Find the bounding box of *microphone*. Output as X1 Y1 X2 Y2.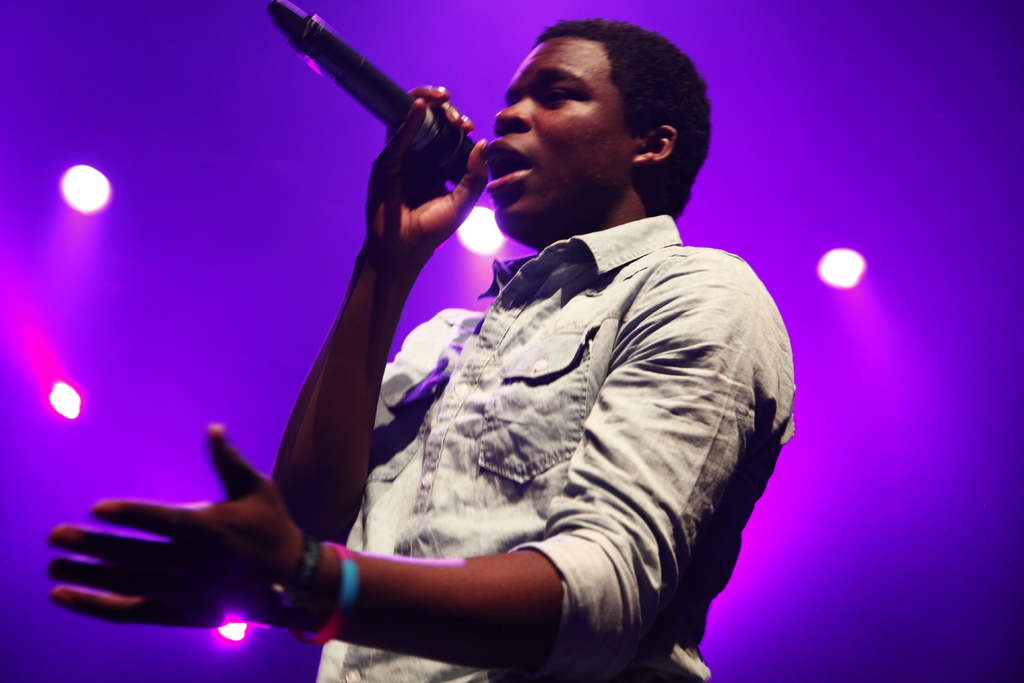
268 12 496 189.
